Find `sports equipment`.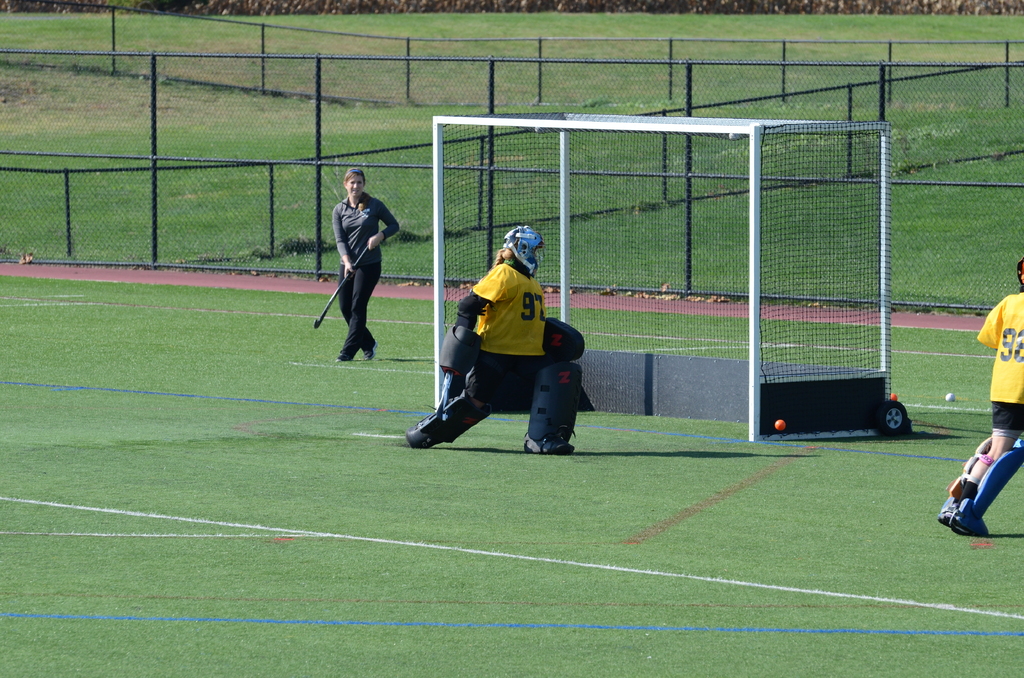
[left=527, top=357, right=591, bottom=448].
